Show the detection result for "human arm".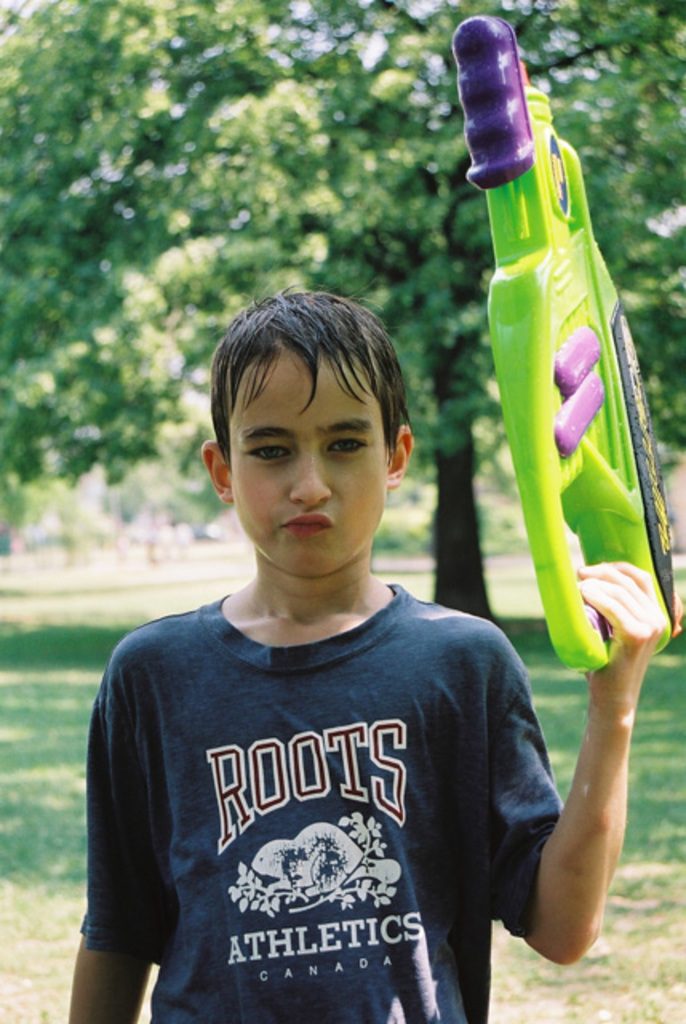
<region>70, 670, 162, 1022</region>.
